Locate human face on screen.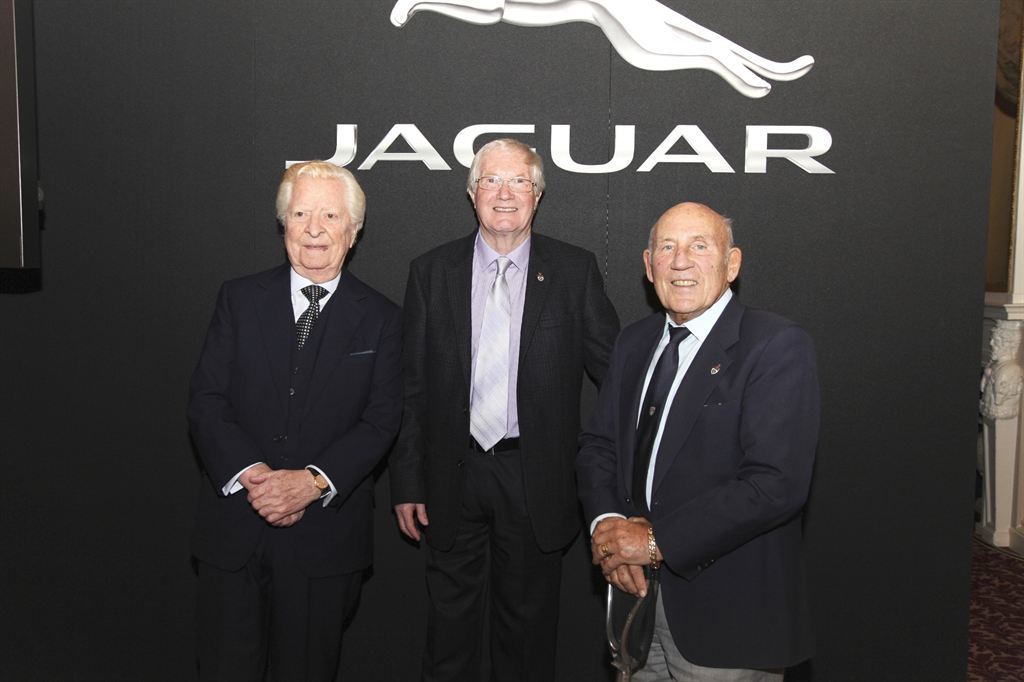
On screen at box=[280, 184, 356, 281].
